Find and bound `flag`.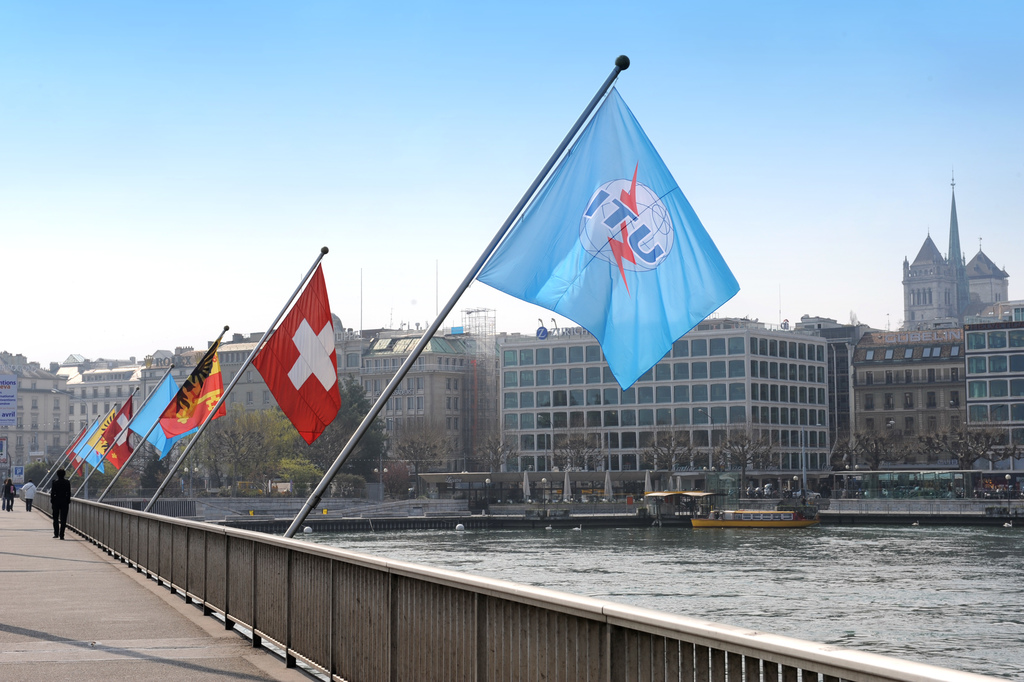
Bound: bbox=(83, 399, 134, 475).
